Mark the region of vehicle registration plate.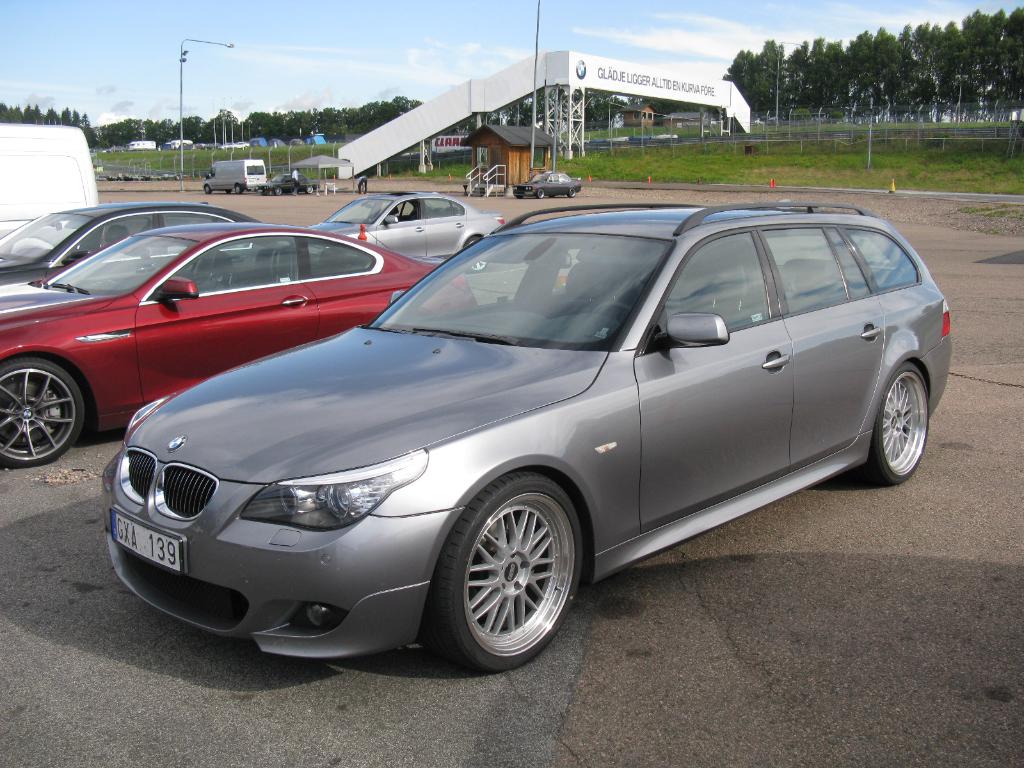
Region: Rect(111, 511, 179, 570).
